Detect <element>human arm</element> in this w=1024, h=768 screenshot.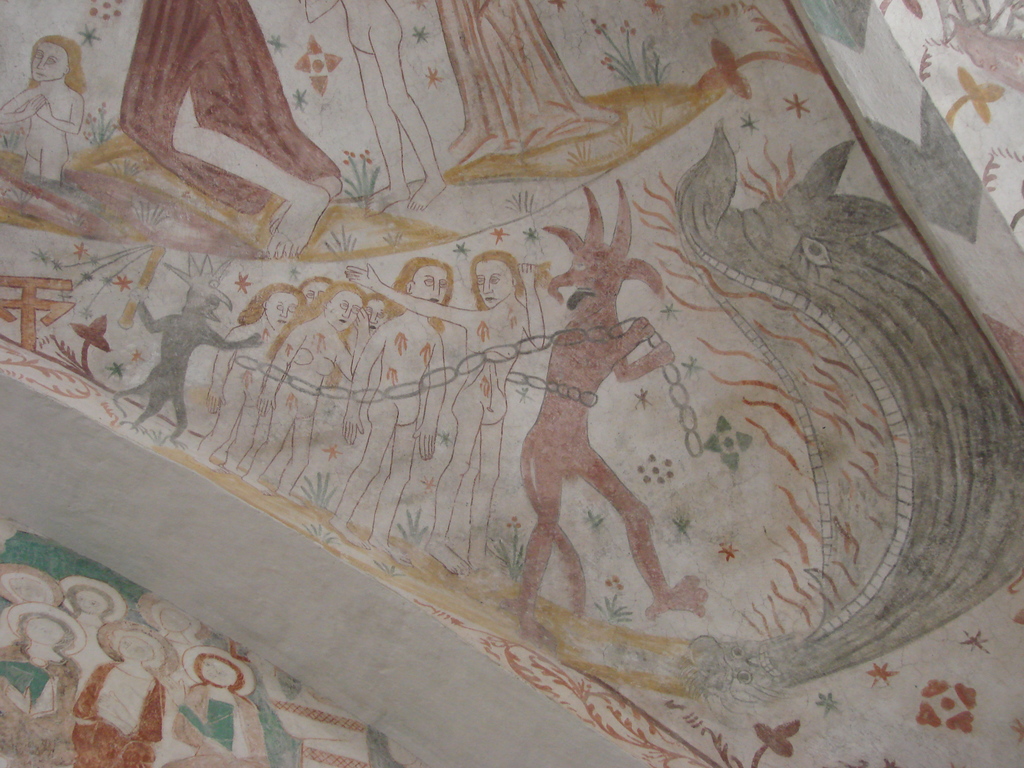
Detection: box(350, 305, 374, 373).
